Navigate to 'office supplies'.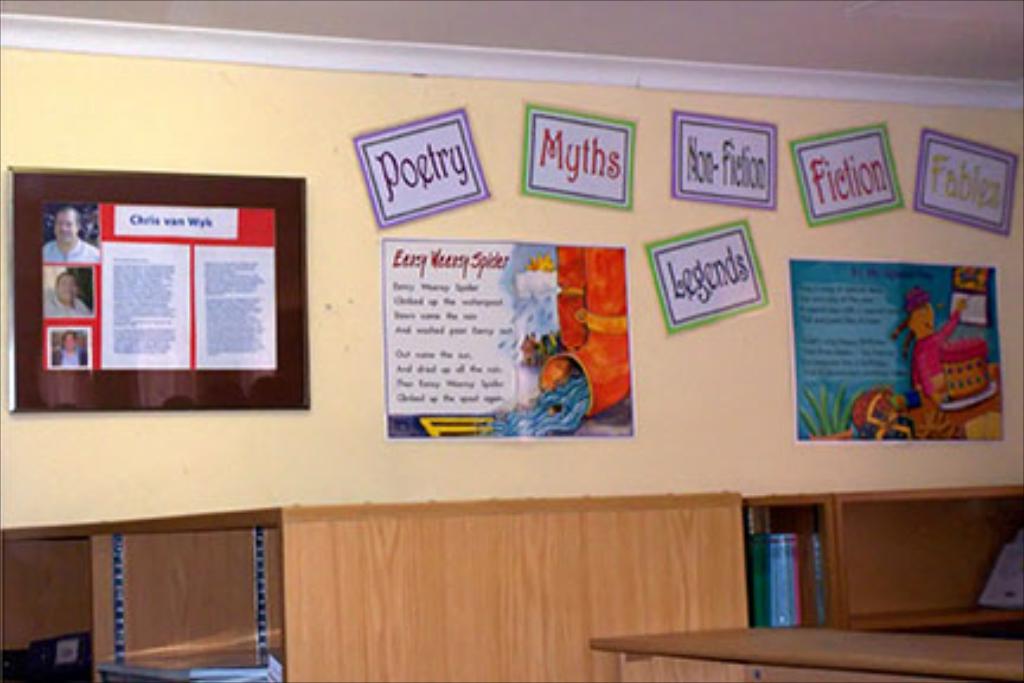
Navigation target: Rect(751, 531, 827, 631).
